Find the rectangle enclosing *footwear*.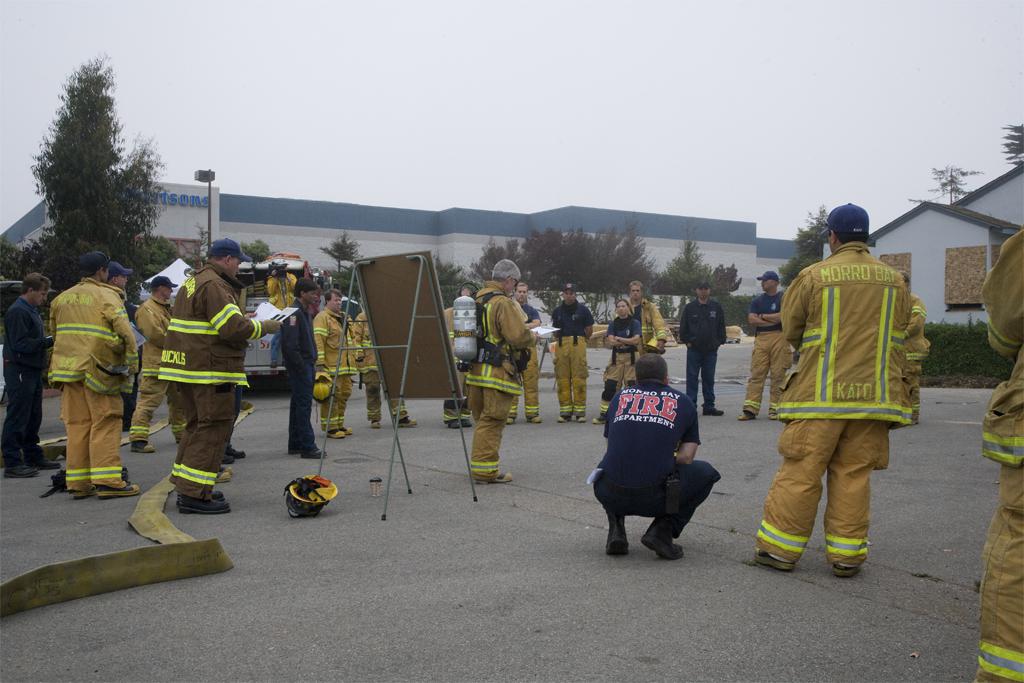
(306,446,326,462).
